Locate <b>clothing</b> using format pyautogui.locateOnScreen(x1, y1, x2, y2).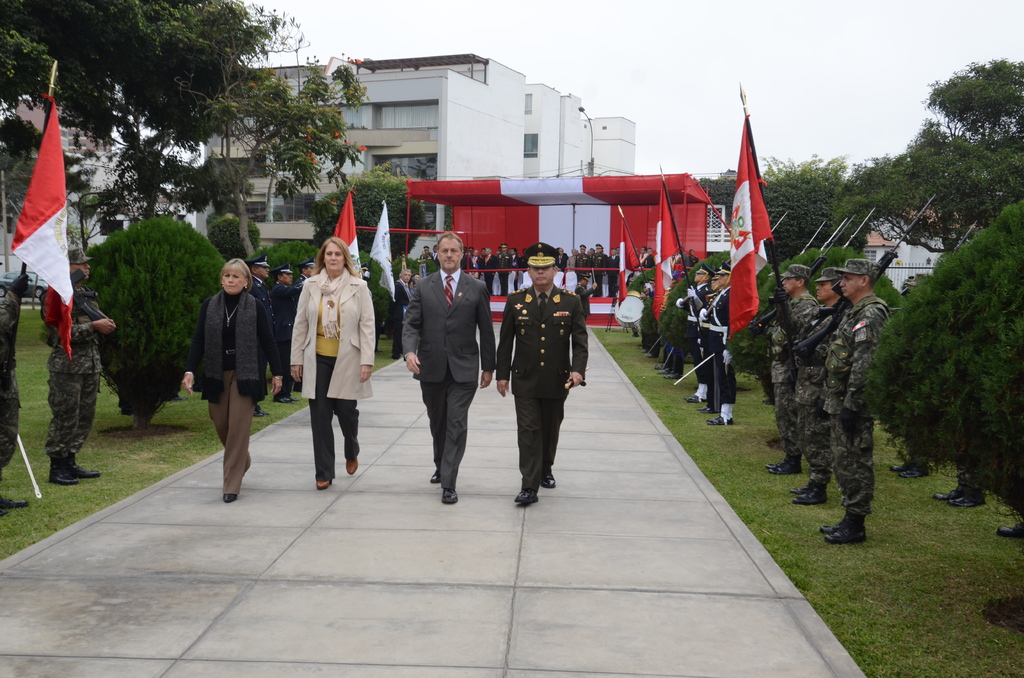
pyautogui.locateOnScreen(400, 267, 492, 494).
